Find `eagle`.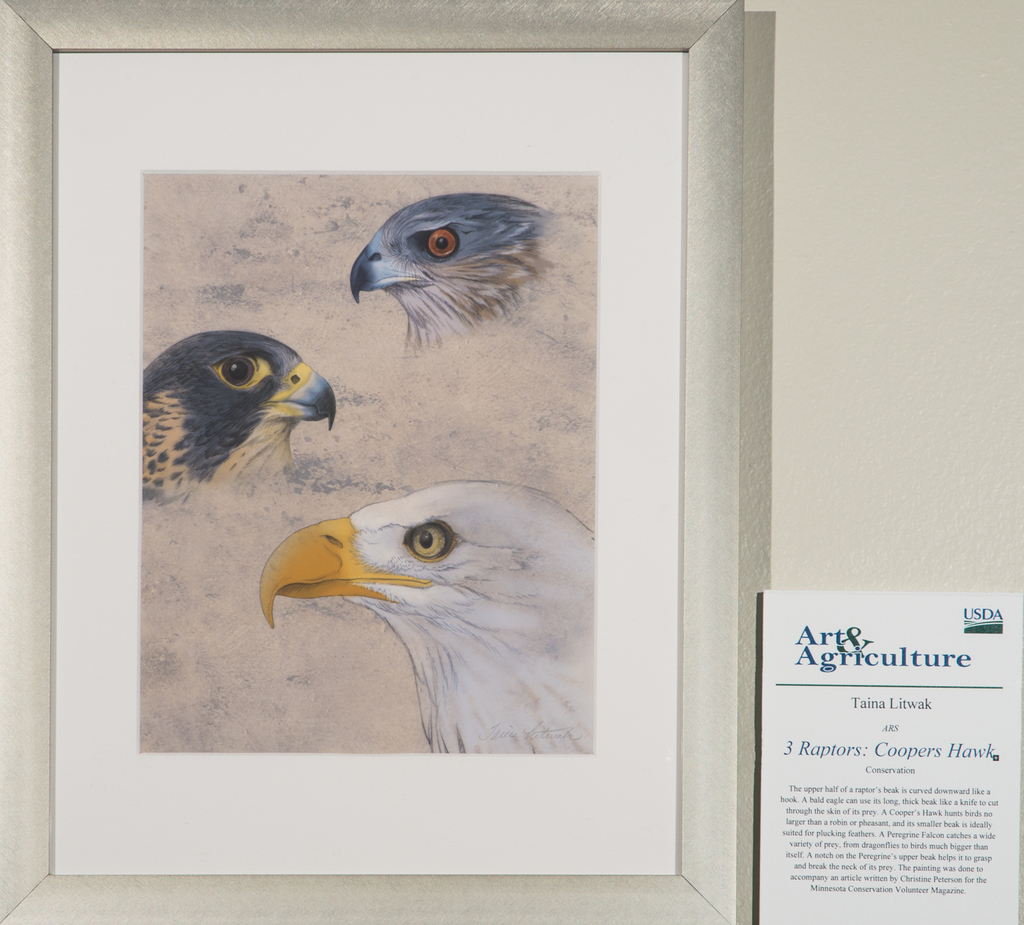
rect(348, 185, 576, 355).
